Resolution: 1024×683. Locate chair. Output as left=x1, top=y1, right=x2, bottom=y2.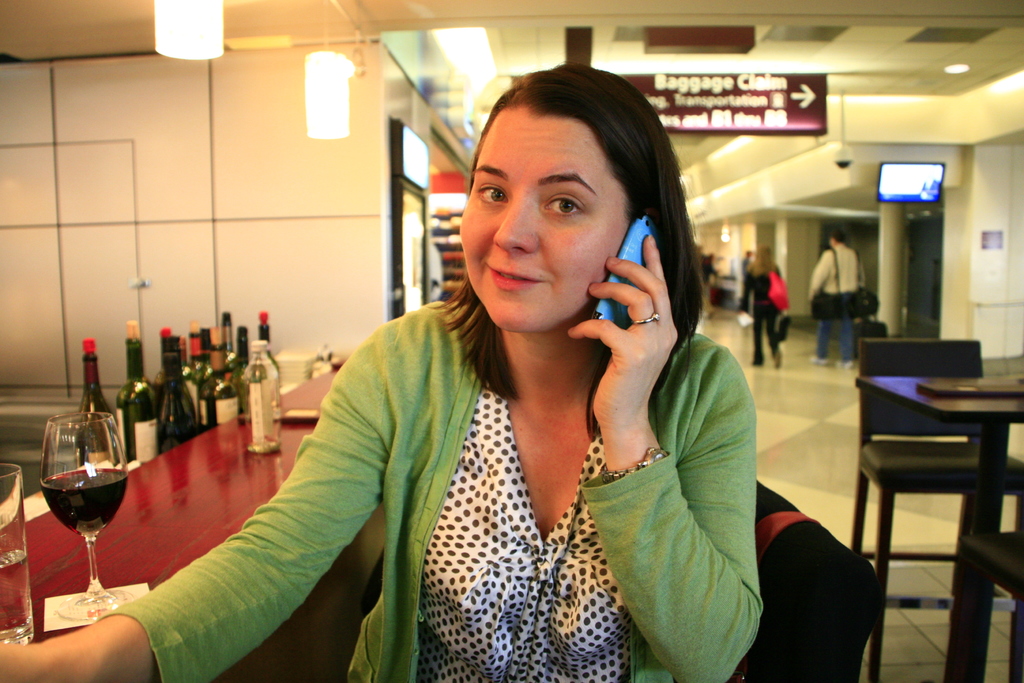
left=947, top=529, right=1023, bottom=682.
